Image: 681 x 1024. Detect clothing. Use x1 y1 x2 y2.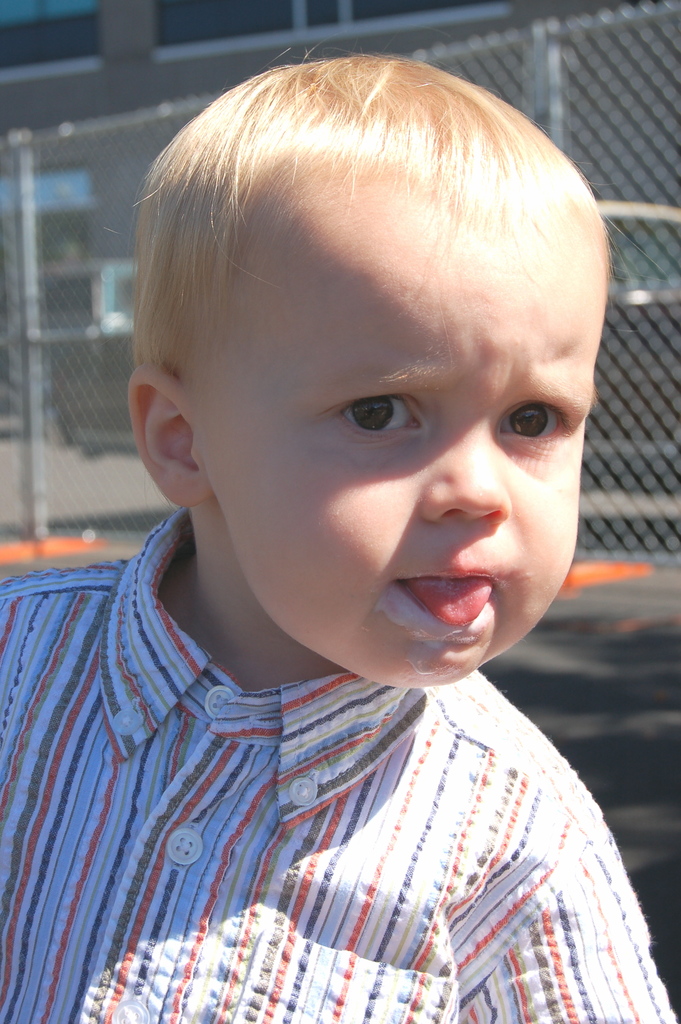
35 620 670 999.
